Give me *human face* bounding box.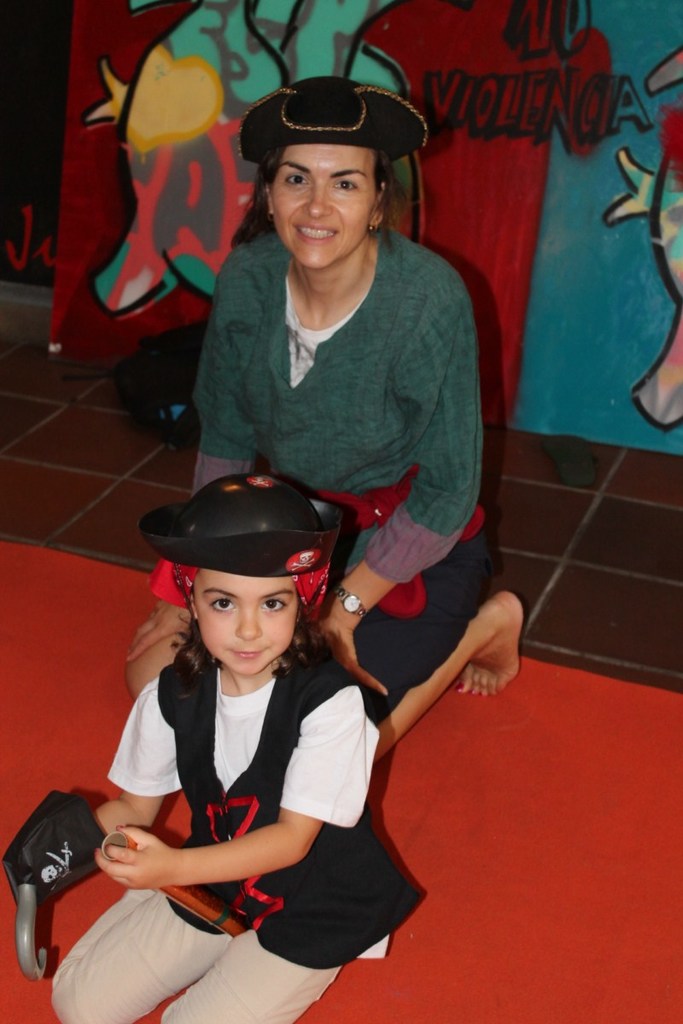
left=195, top=568, right=303, bottom=676.
